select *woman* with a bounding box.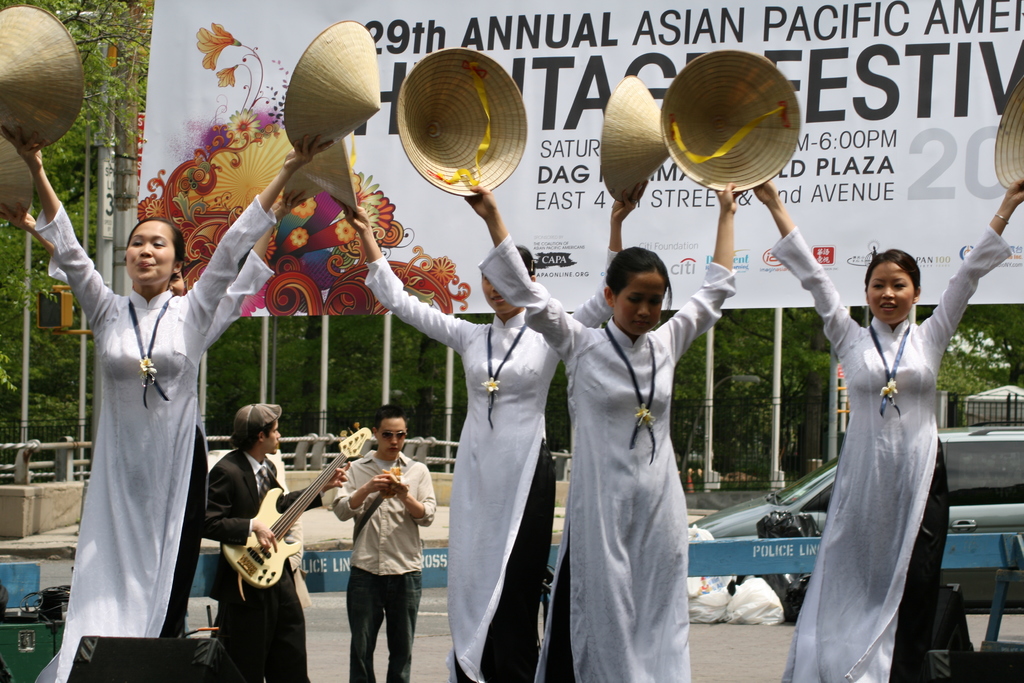
0/126/332/682.
